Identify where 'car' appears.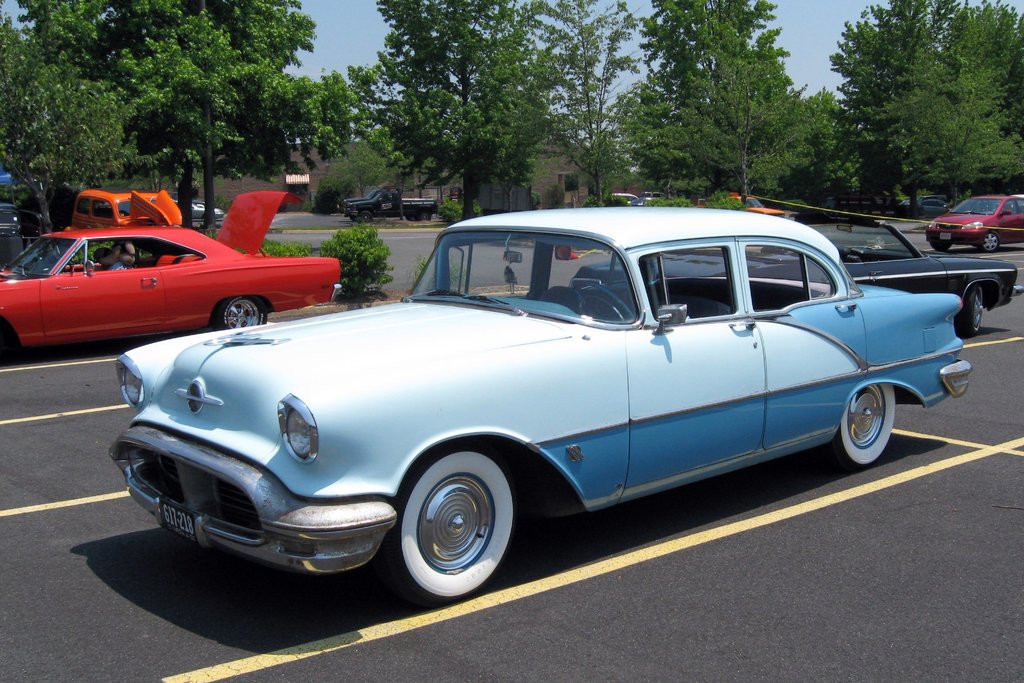
Appears at pyautogui.locateOnScreen(63, 188, 182, 232).
